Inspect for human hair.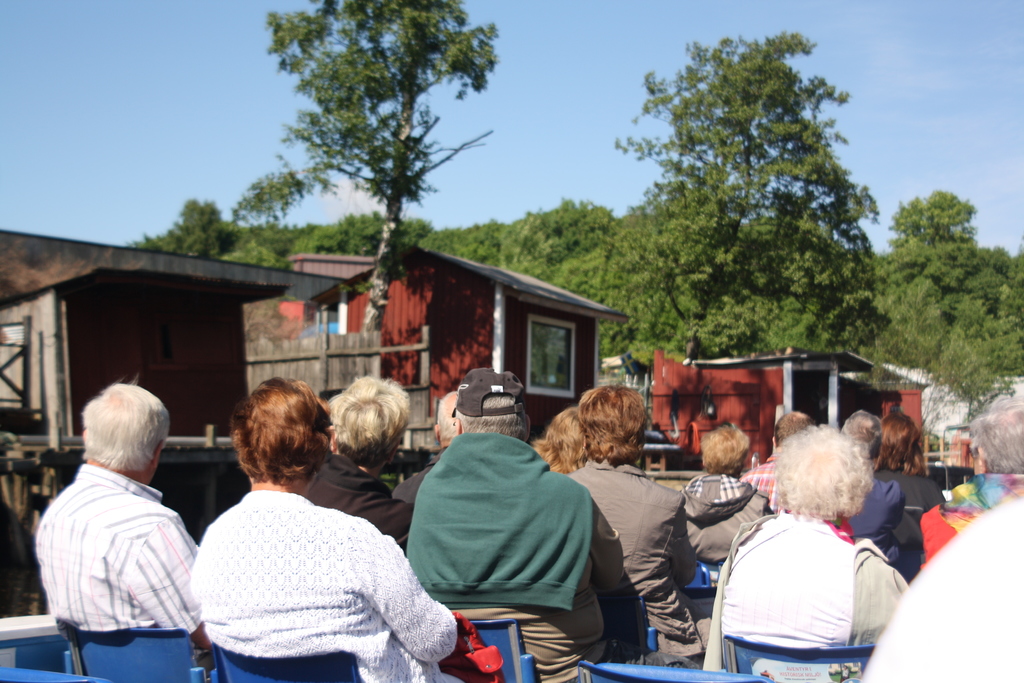
Inspection: pyautogui.locateOnScreen(701, 422, 752, 479).
